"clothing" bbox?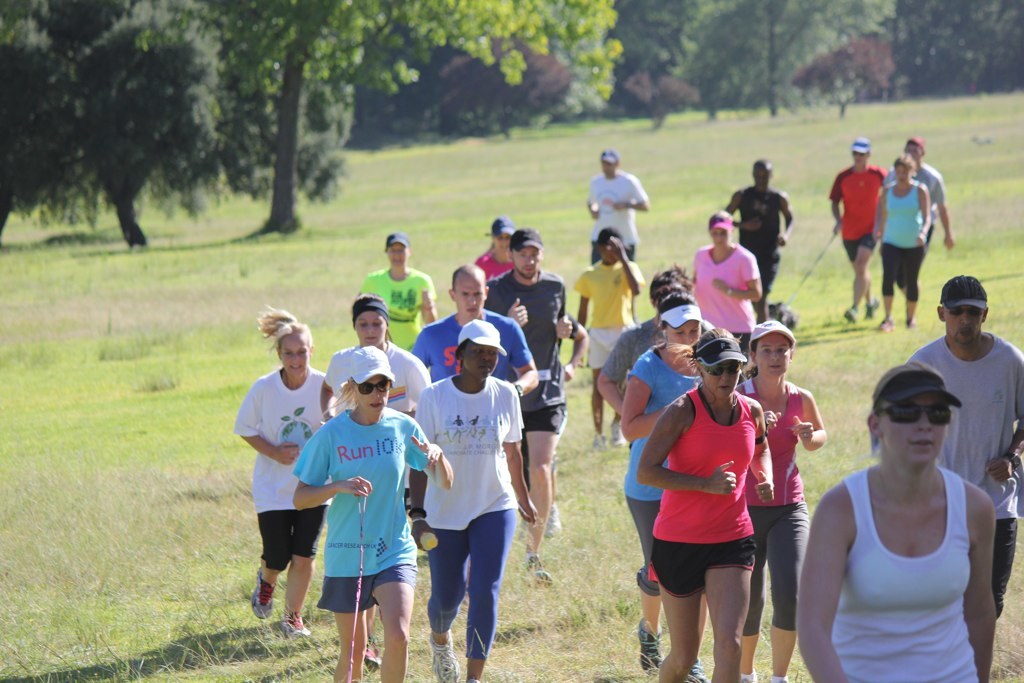
left=829, top=464, right=994, bottom=682
